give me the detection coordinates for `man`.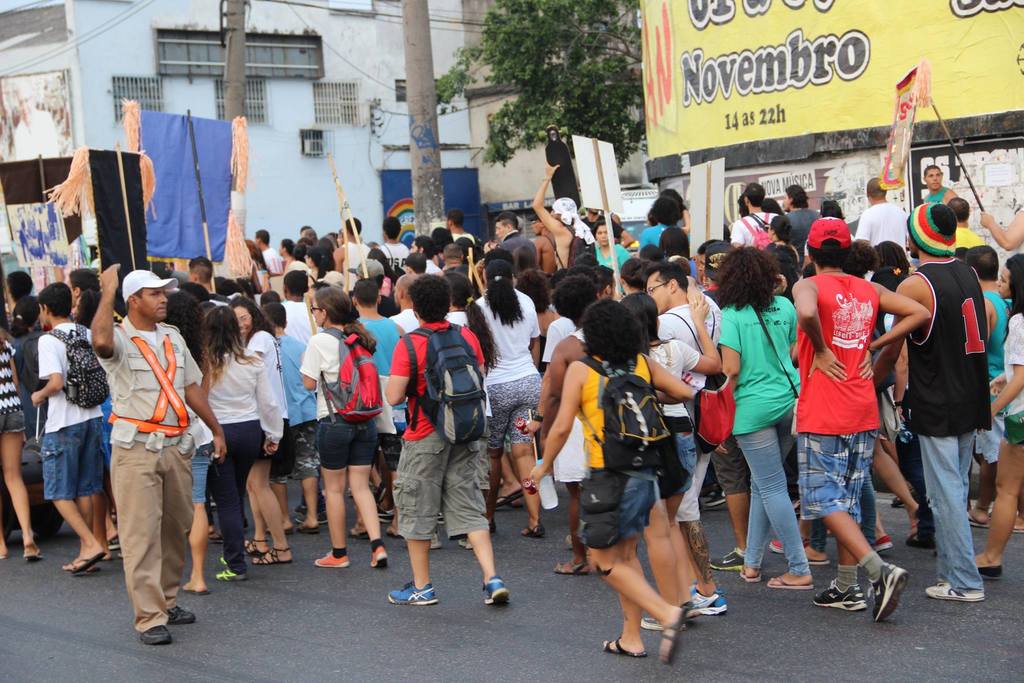
375 214 422 269.
